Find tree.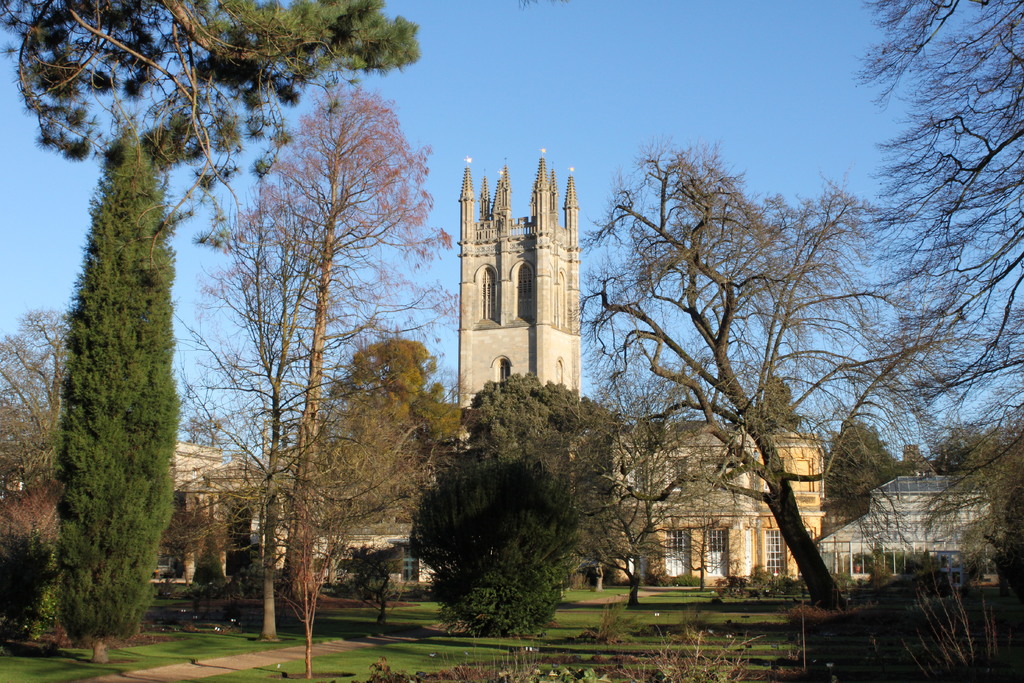
box=[302, 311, 478, 584].
